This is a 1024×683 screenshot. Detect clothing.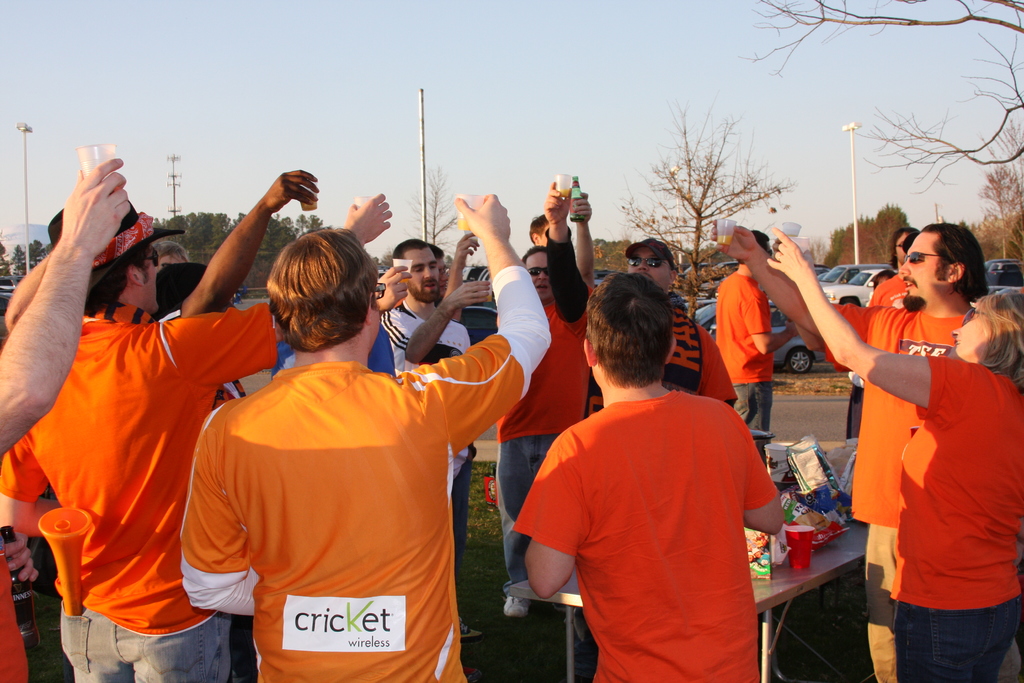
detection(193, 317, 495, 674).
